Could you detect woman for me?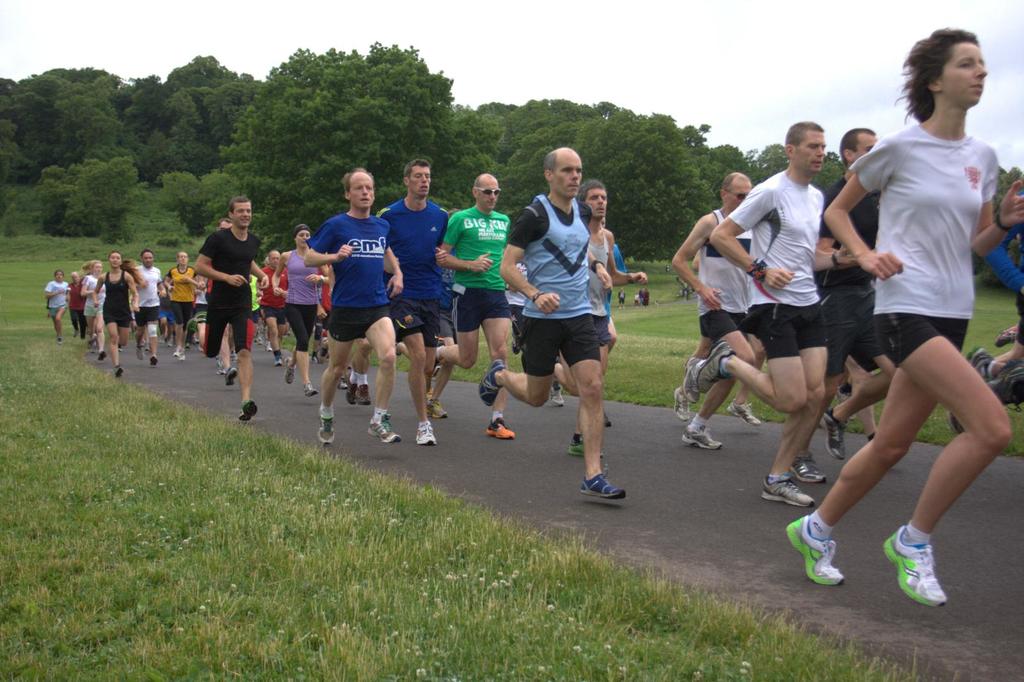
Detection result: {"left": 93, "top": 252, "right": 144, "bottom": 378}.
